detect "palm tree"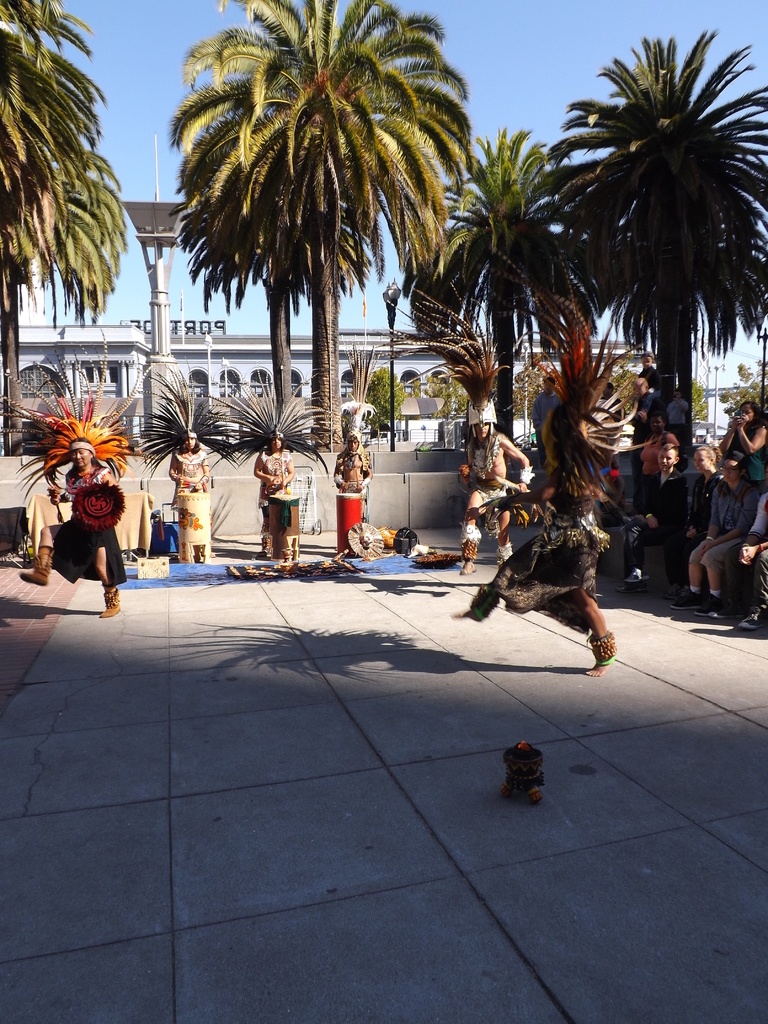
box(0, 0, 122, 346)
